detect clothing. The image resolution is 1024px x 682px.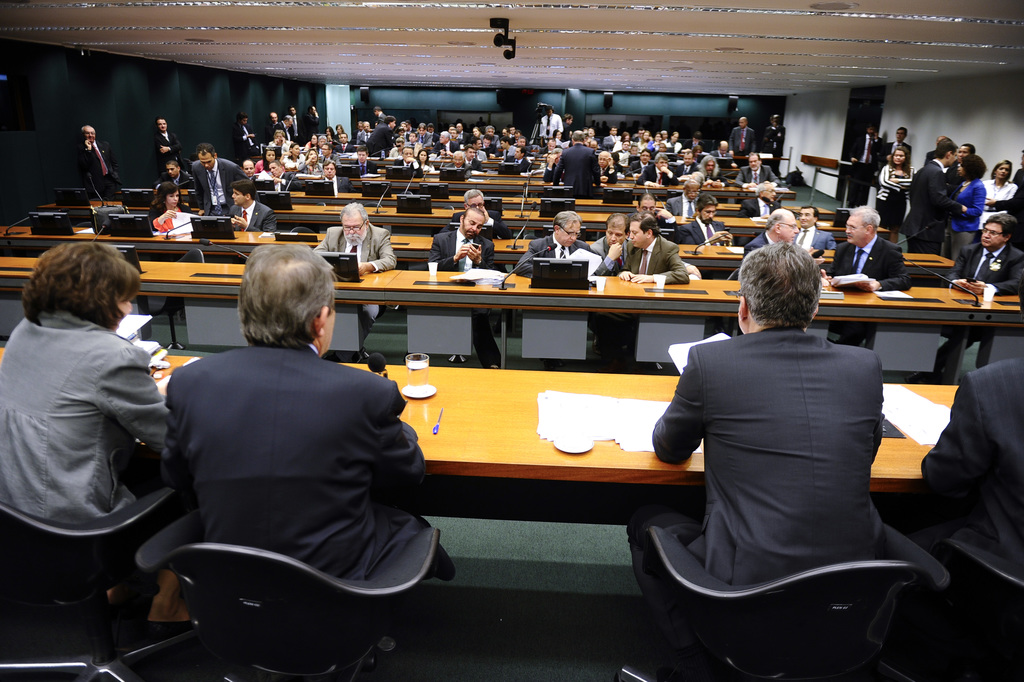
left=405, top=152, right=439, bottom=172.
